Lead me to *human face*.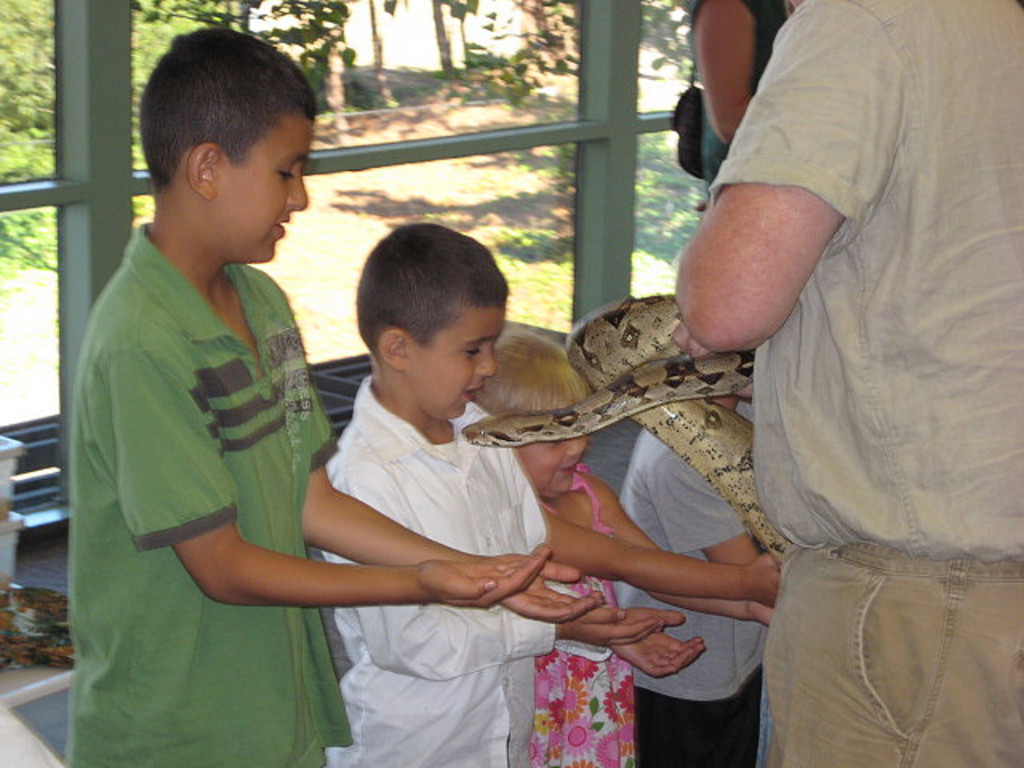
Lead to 515,430,592,496.
